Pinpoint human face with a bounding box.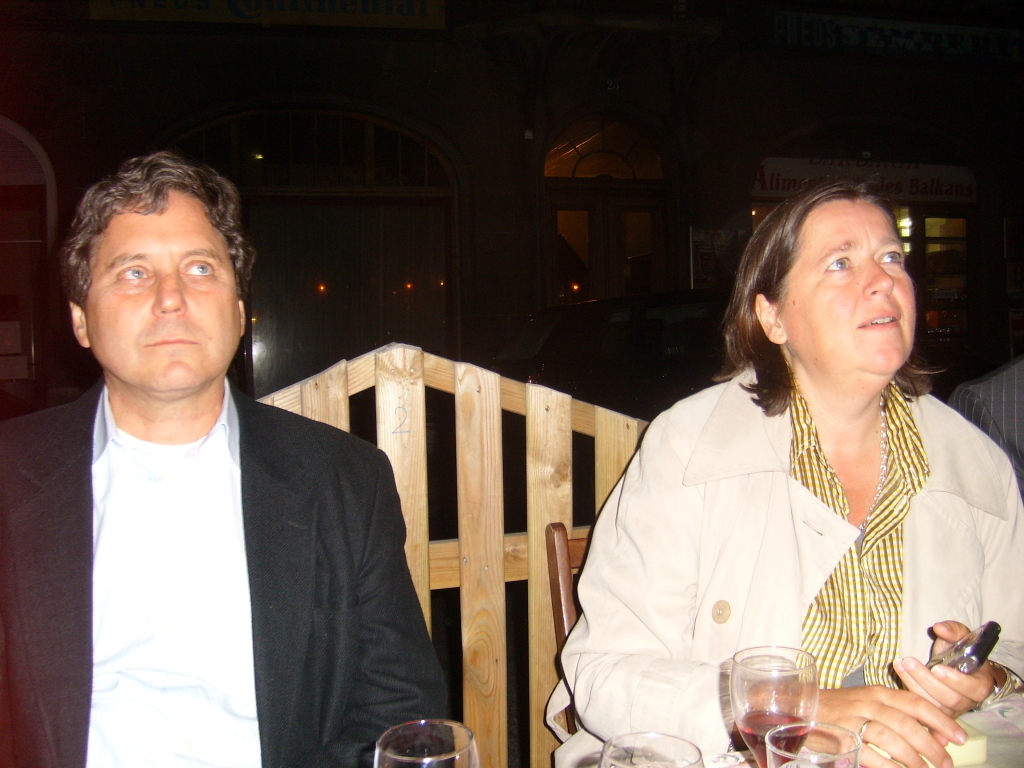
box=[781, 198, 915, 377].
